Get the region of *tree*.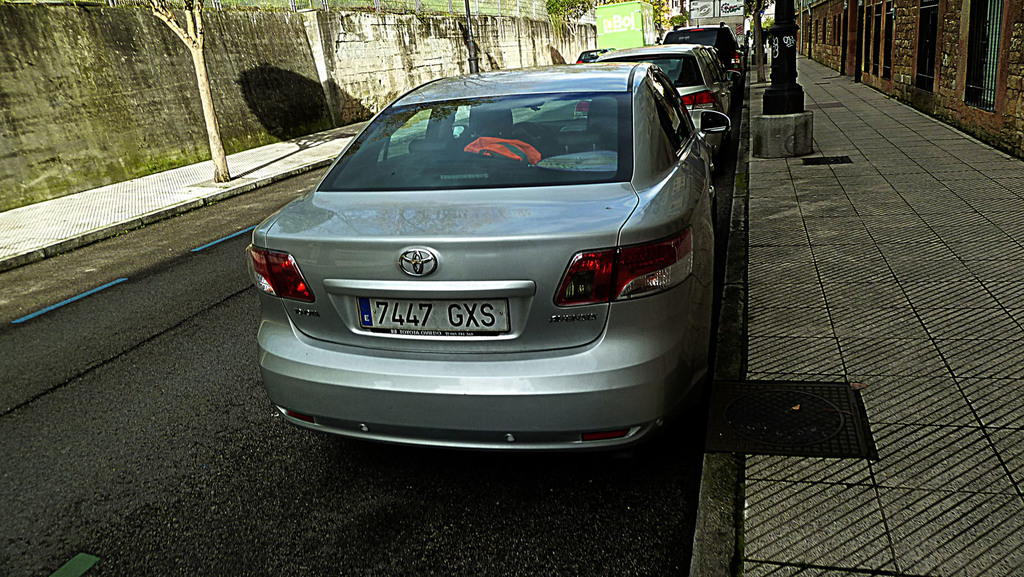
bbox(645, 0, 674, 42).
